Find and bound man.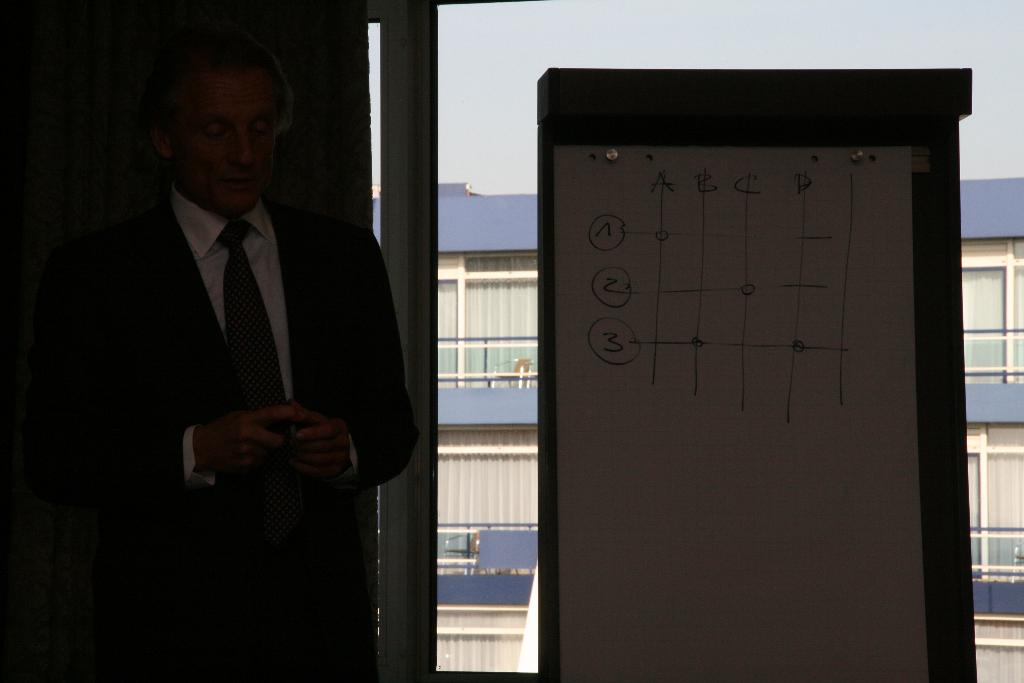
Bound: region(31, 21, 422, 641).
